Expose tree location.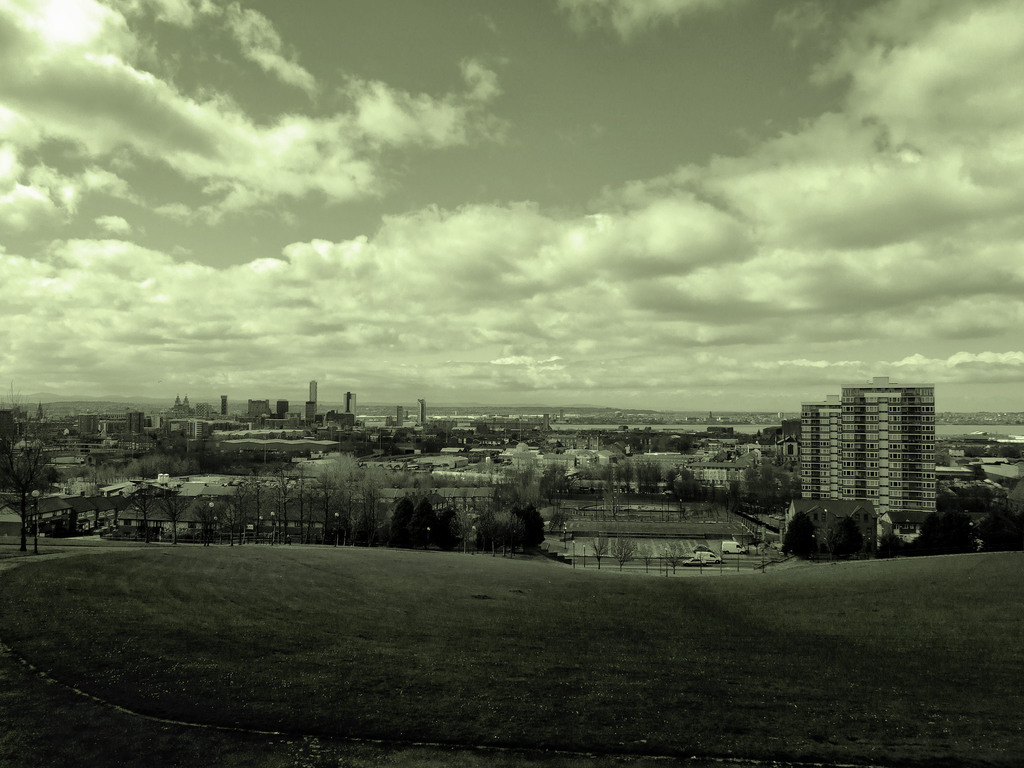
Exposed at 878, 529, 904, 557.
